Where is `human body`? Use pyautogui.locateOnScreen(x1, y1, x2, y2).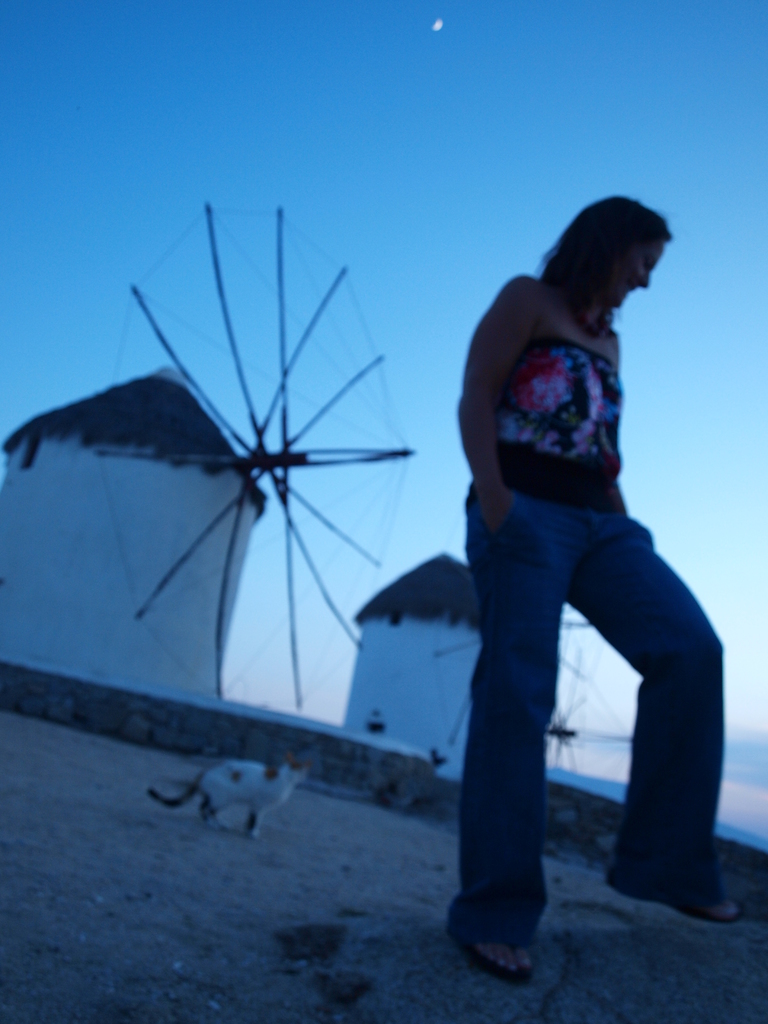
pyautogui.locateOnScreen(396, 161, 701, 1001).
